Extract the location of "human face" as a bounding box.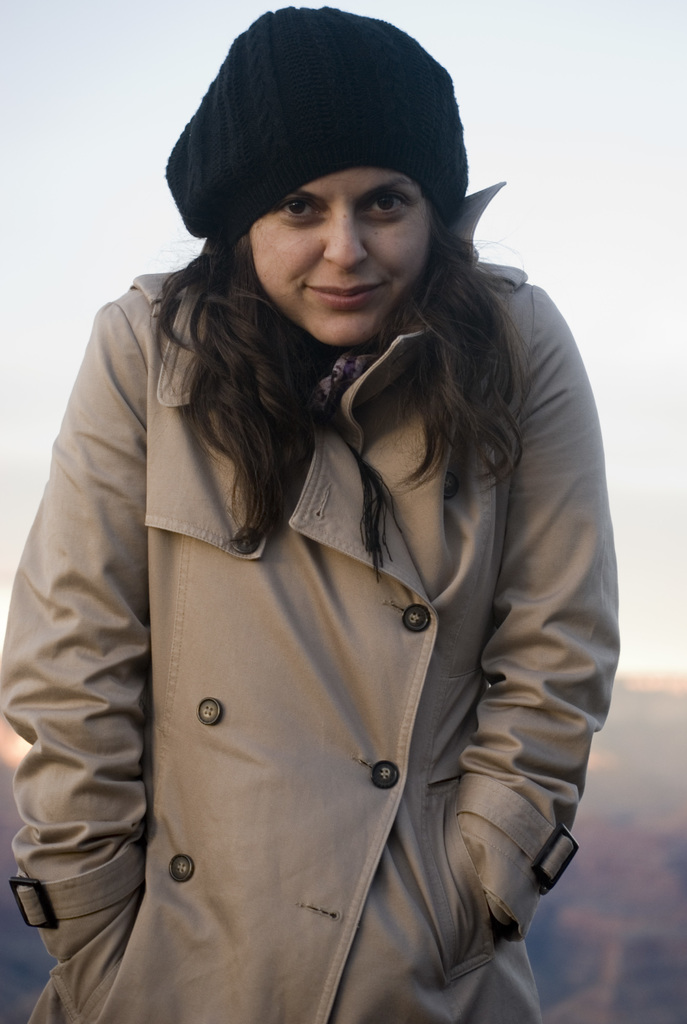
bbox=[250, 157, 433, 346].
